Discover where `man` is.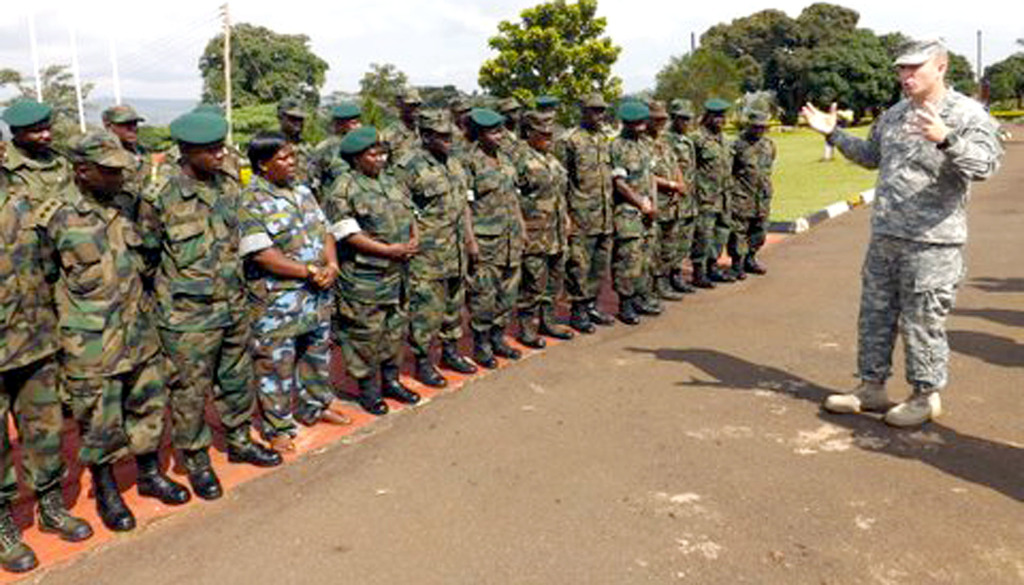
Discovered at {"left": 0, "top": 97, "right": 79, "bottom": 208}.
